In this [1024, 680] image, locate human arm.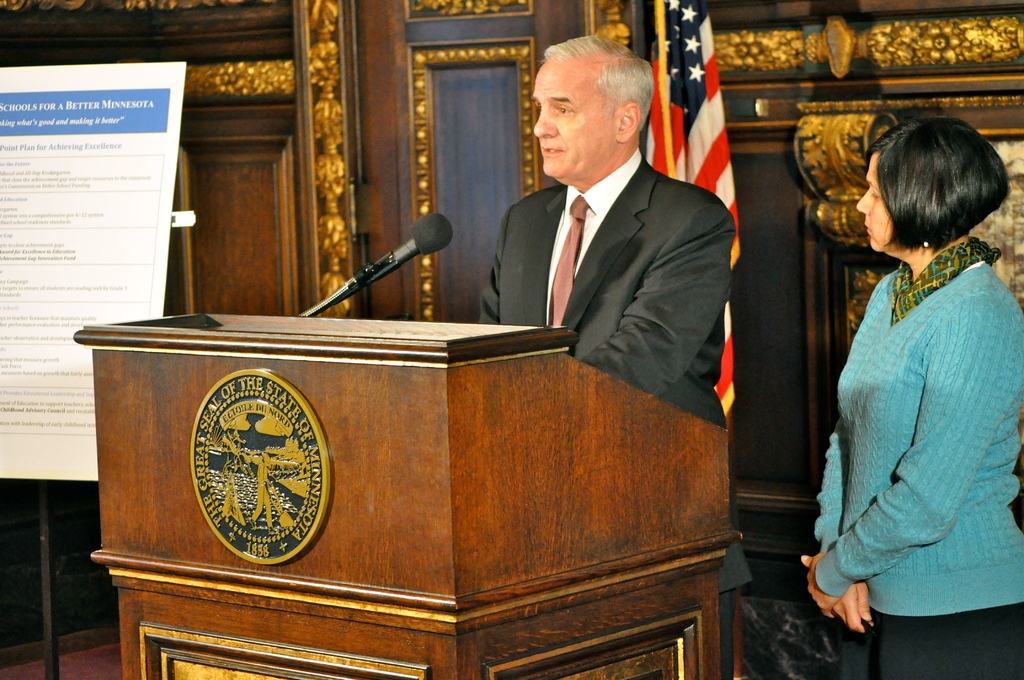
Bounding box: <bbox>580, 204, 730, 398</bbox>.
